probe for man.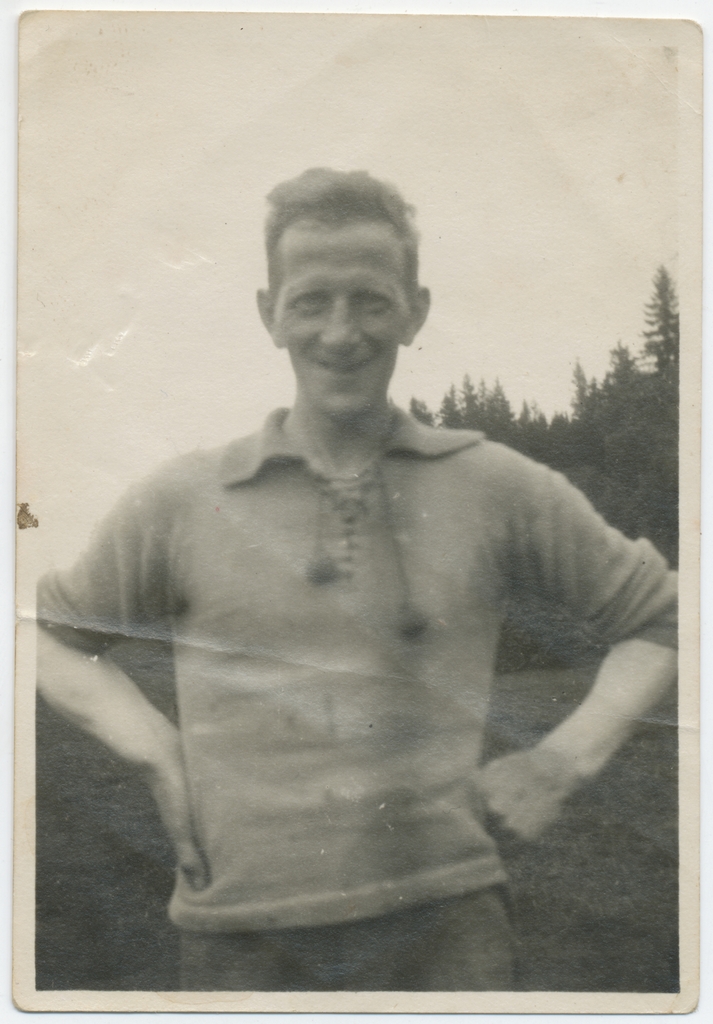
Probe result: <region>59, 179, 662, 959</region>.
